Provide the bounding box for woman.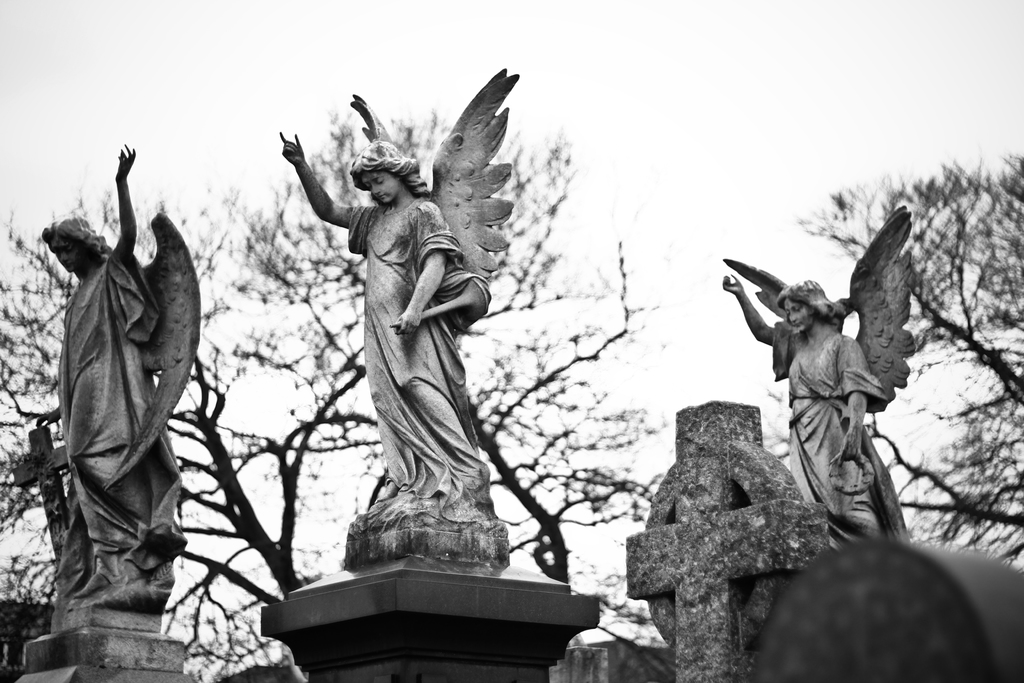
bbox=[288, 134, 505, 519].
